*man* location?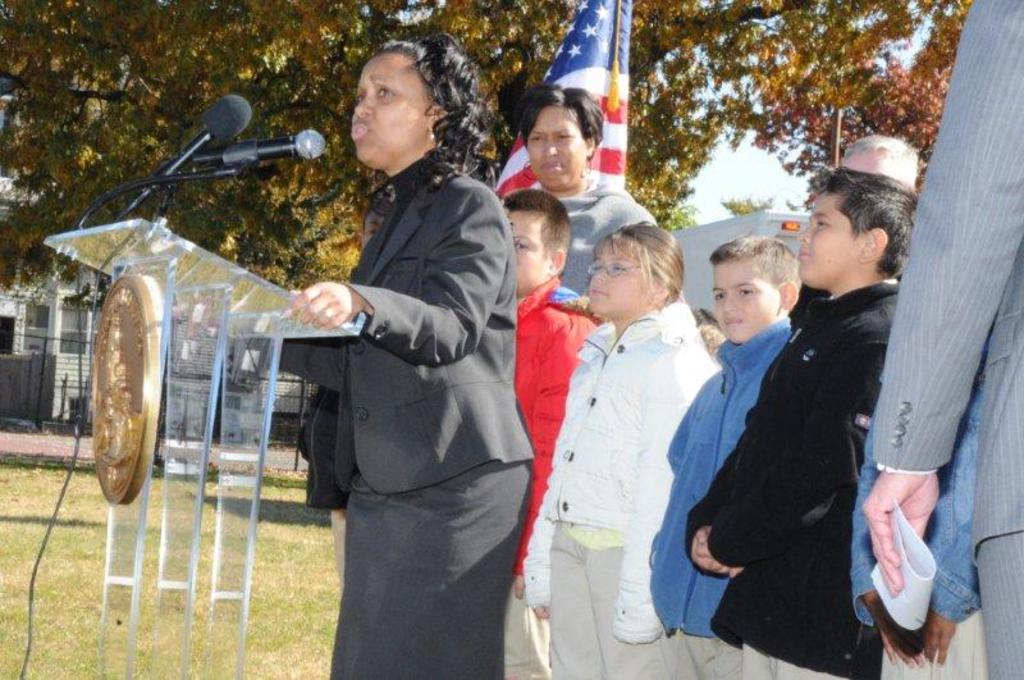
829, 129, 942, 188
